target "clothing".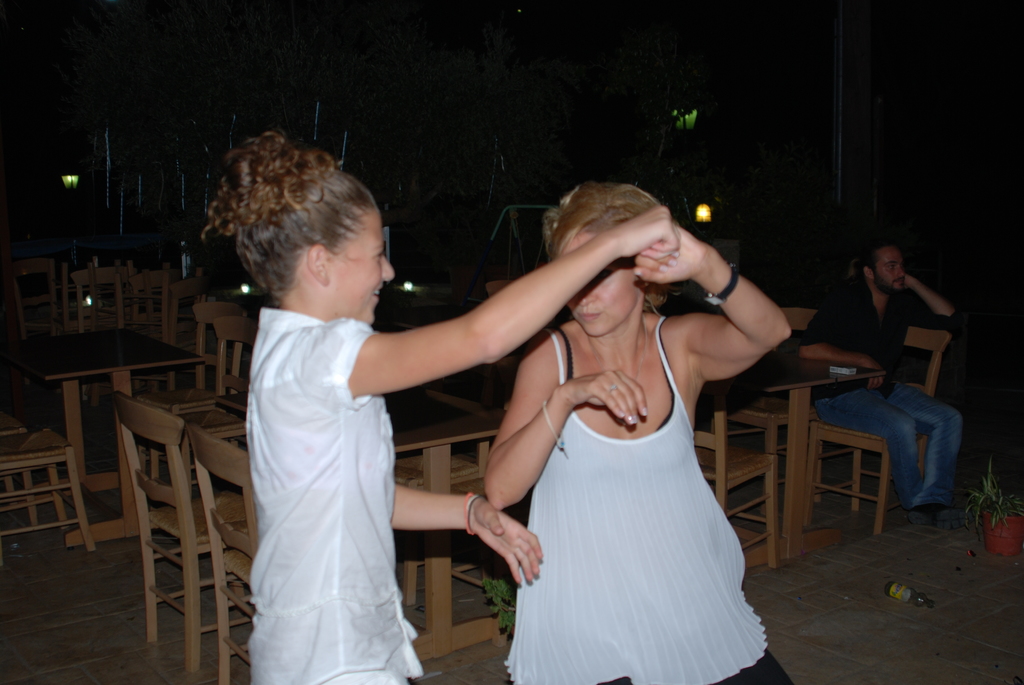
Target region: left=504, top=319, right=794, bottom=684.
